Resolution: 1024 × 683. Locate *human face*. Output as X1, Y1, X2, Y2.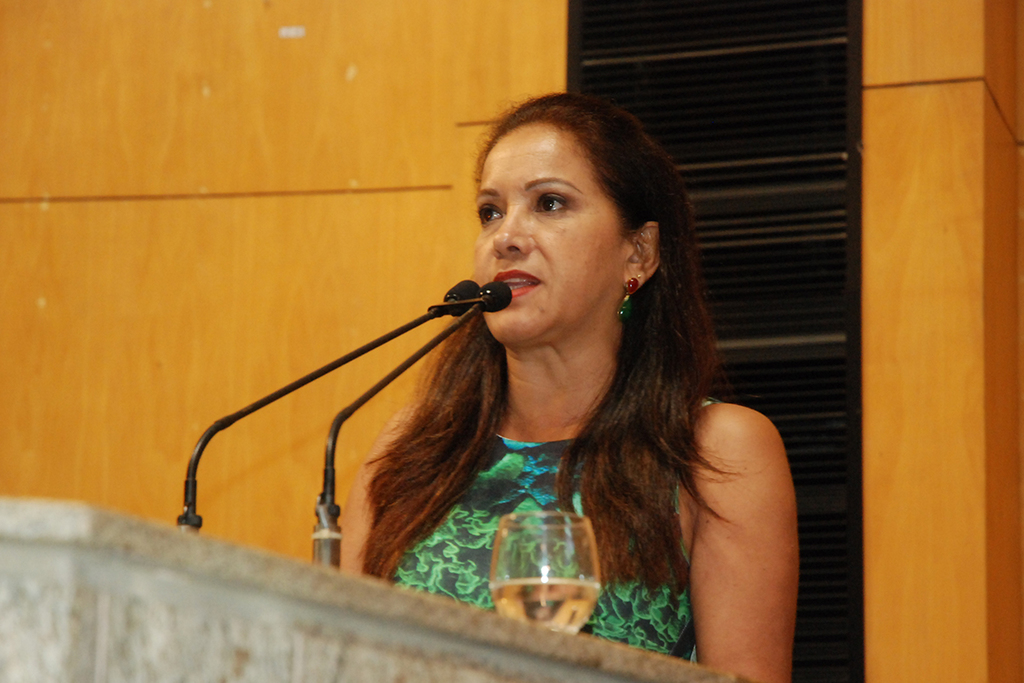
474, 115, 637, 346.
